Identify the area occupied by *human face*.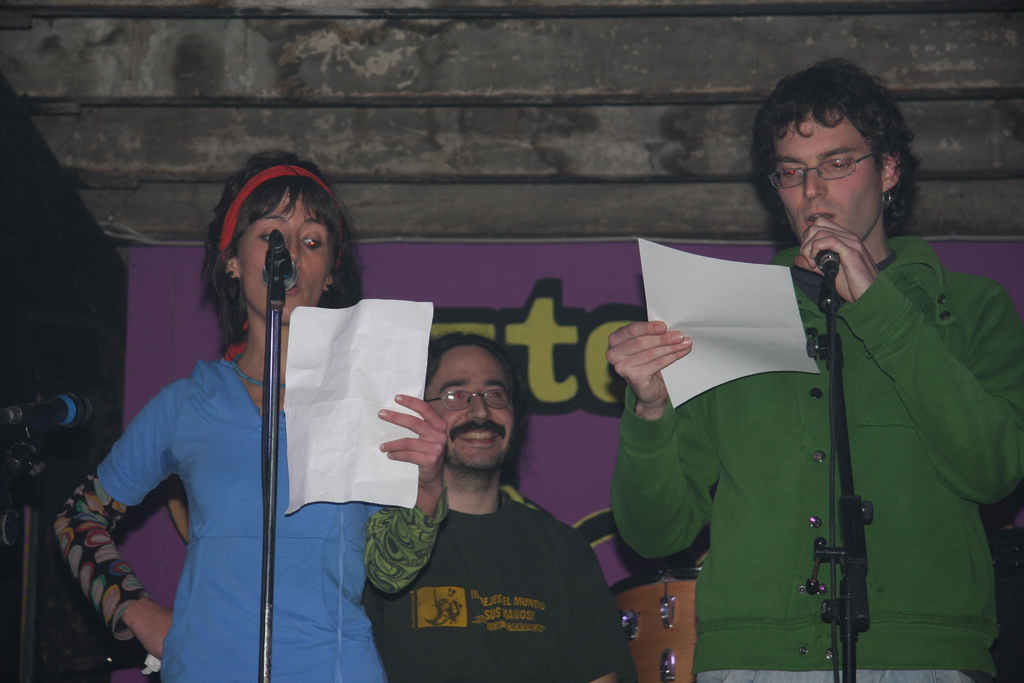
Area: [237,191,334,322].
